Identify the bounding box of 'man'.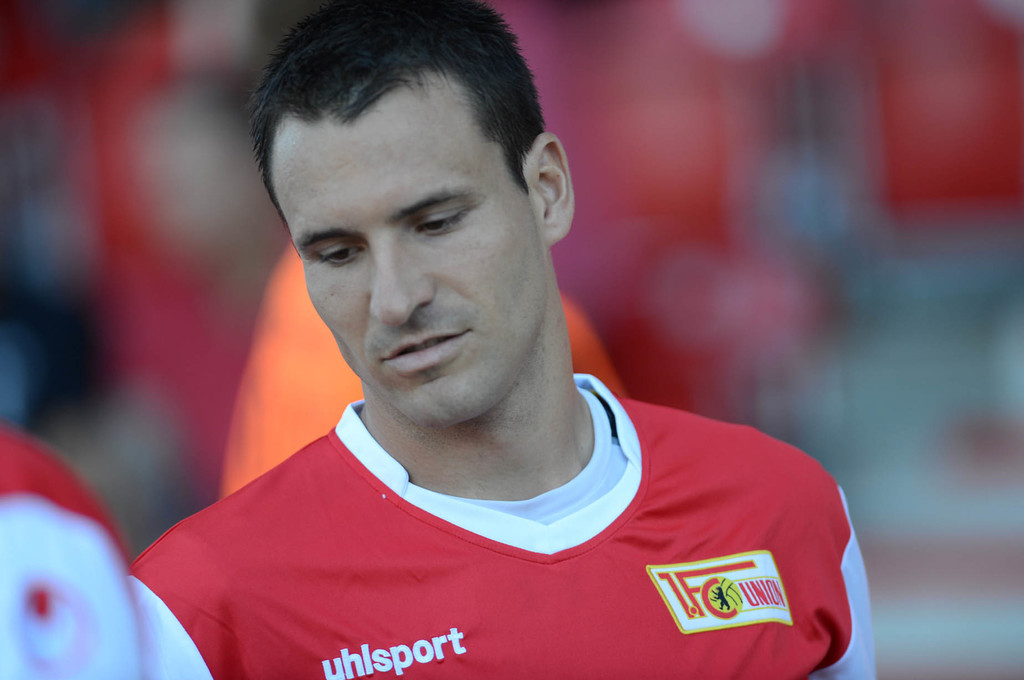
rect(121, 12, 877, 665).
